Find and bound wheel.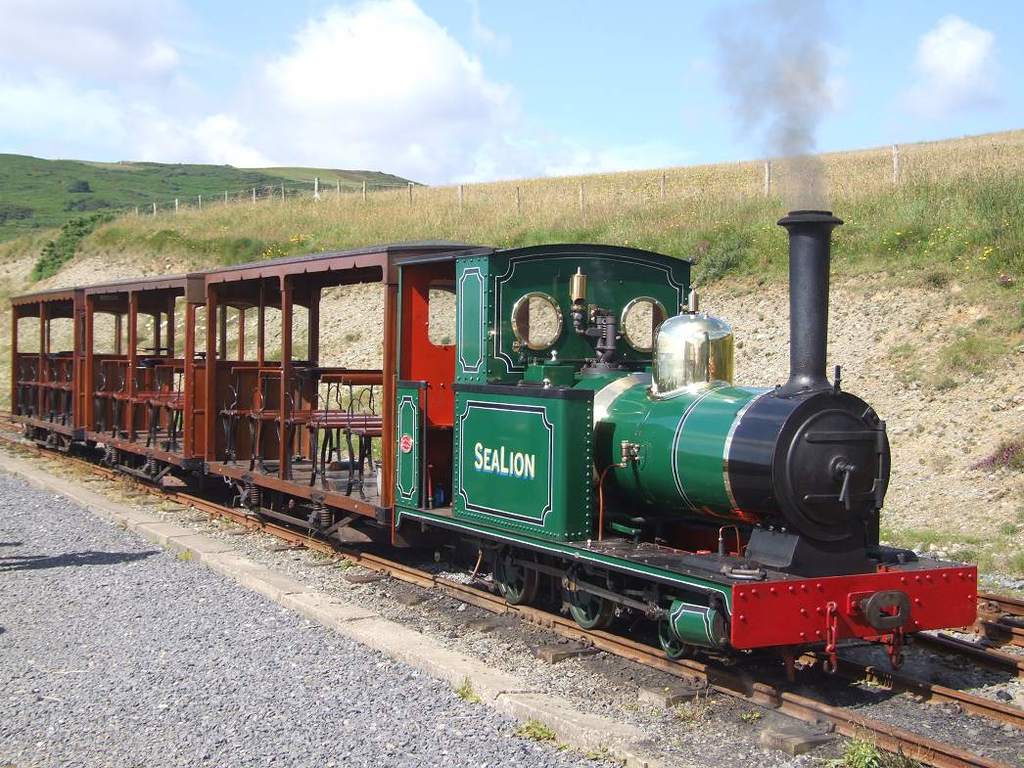
Bound: {"x1": 493, "y1": 546, "x2": 537, "y2": 606}.
